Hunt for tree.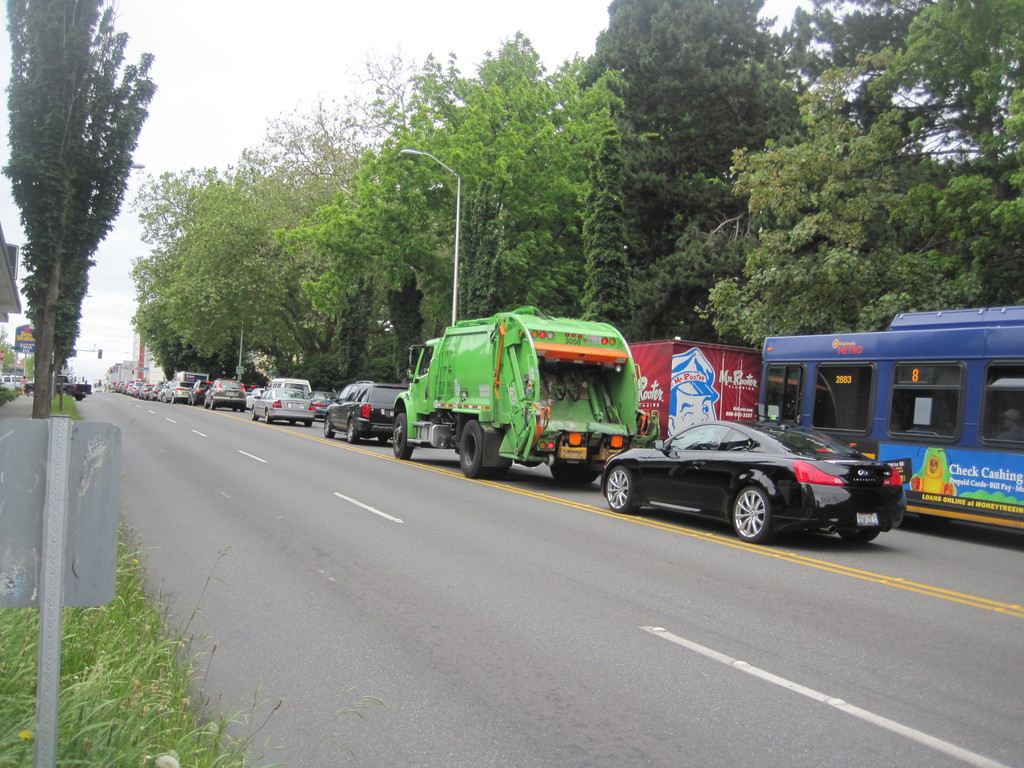
Hunted down at pyautogui.locateOnScreen(633, 73, 988, 356).
